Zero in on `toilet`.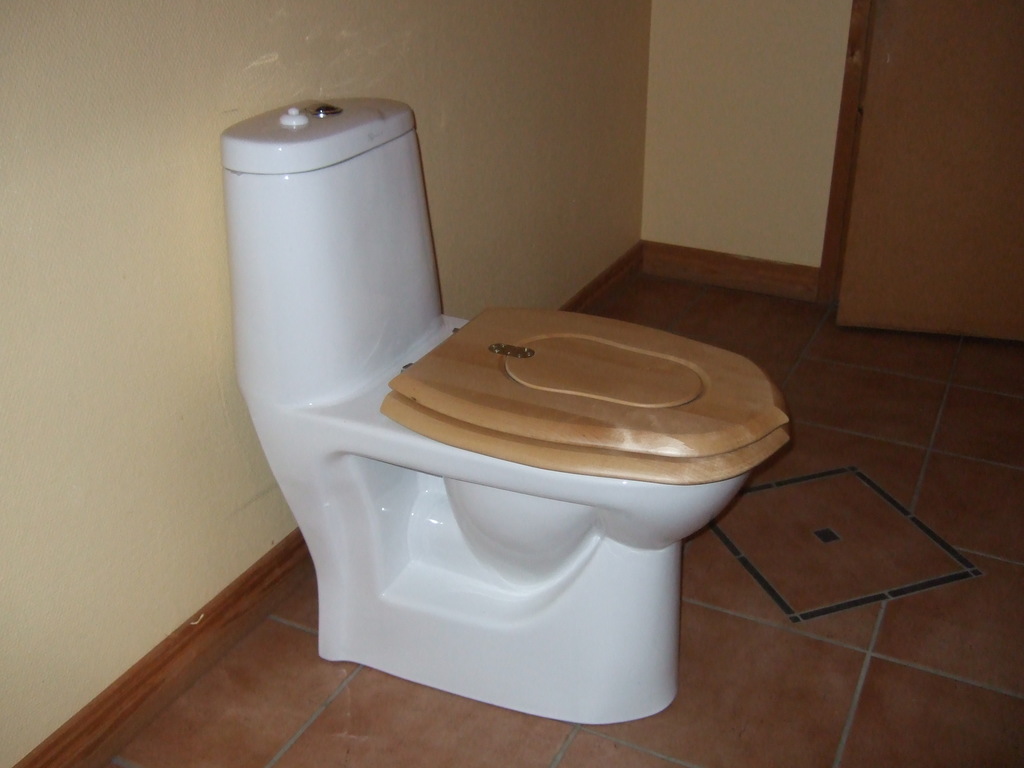
Zeroed in: rect(218, 95, 790, 726).
